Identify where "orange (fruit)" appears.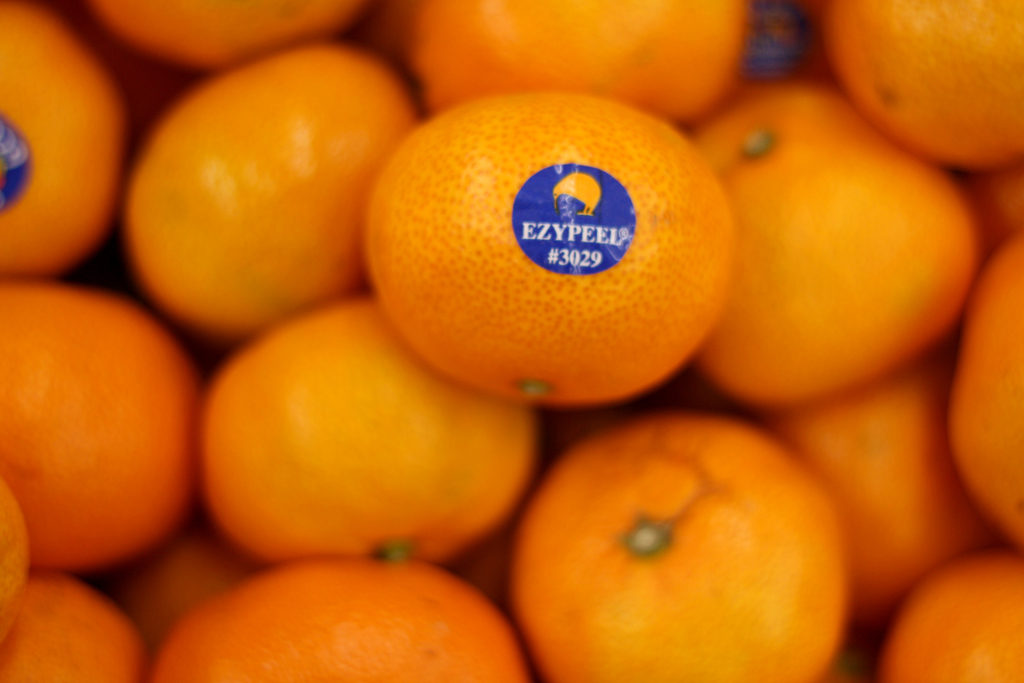
Appears at <bbox>780, 391, 982, 618</bbox>.
